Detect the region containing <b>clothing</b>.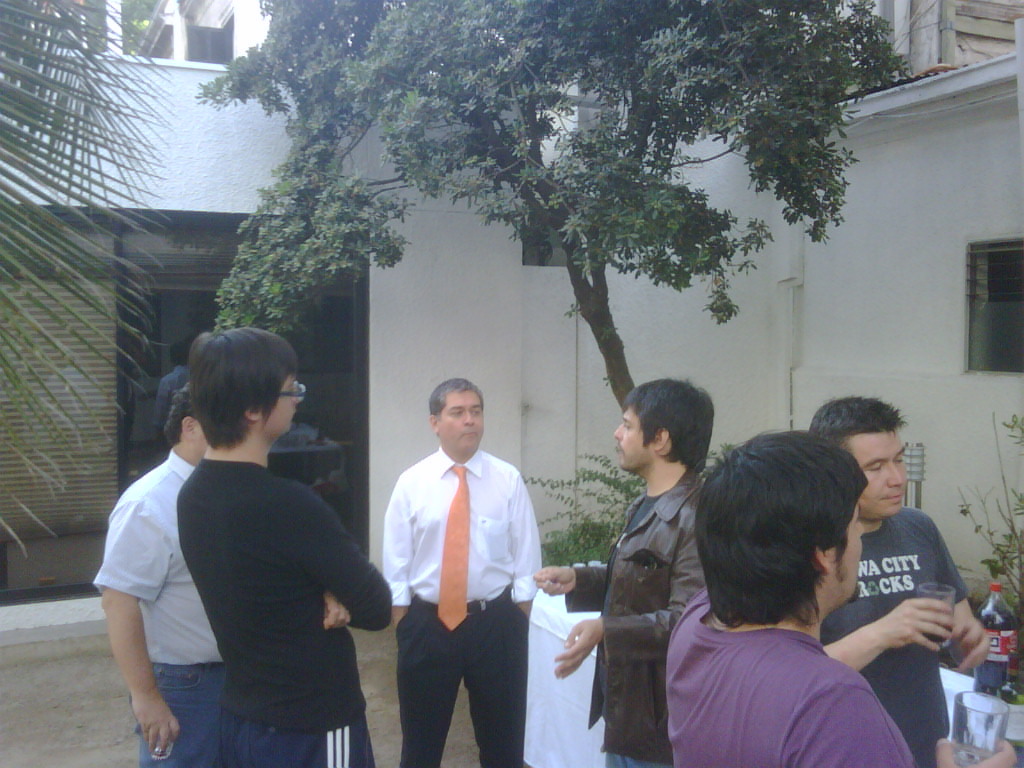
665:591:918:767.
